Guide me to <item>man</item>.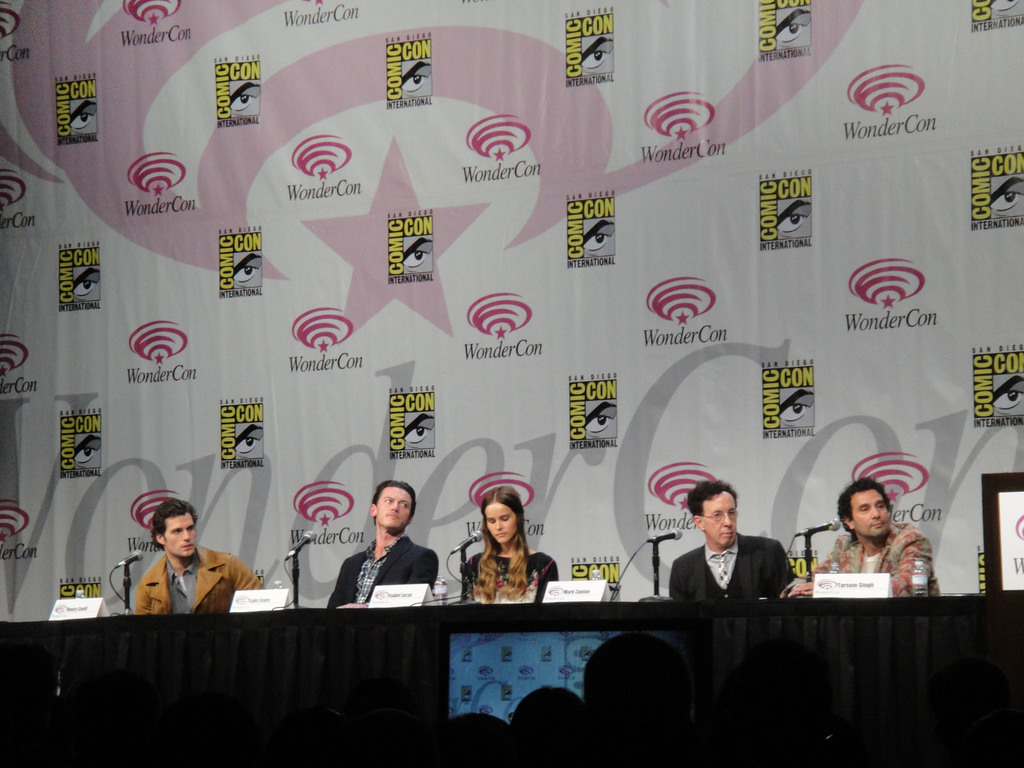
Guidance: (780, 482, 941, 598).
